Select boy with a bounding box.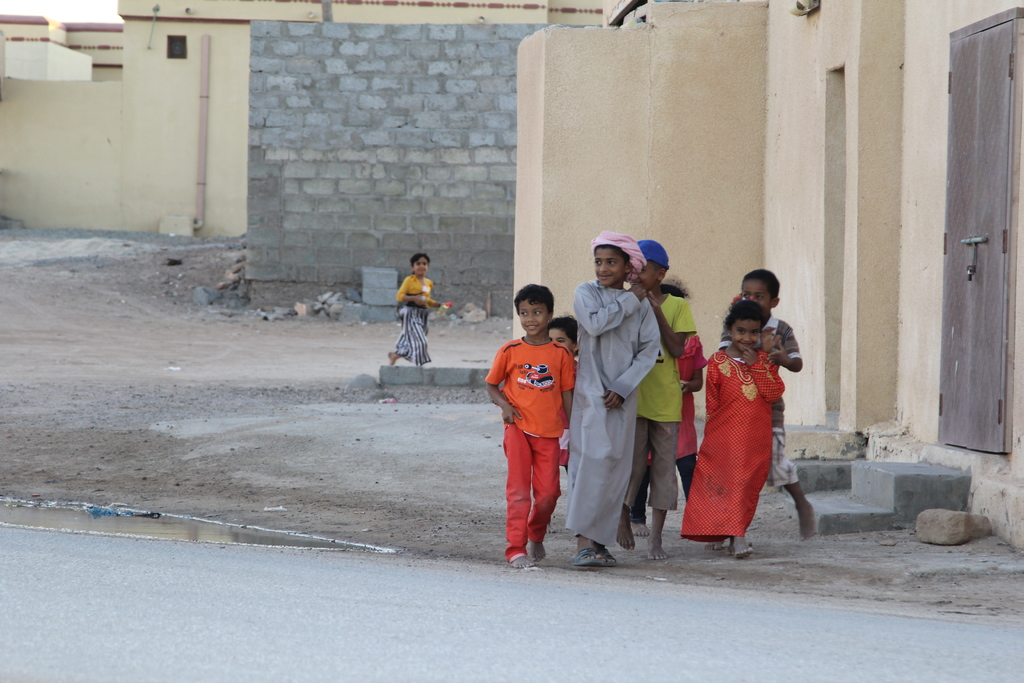
<box>484,278,574,575</box>.
